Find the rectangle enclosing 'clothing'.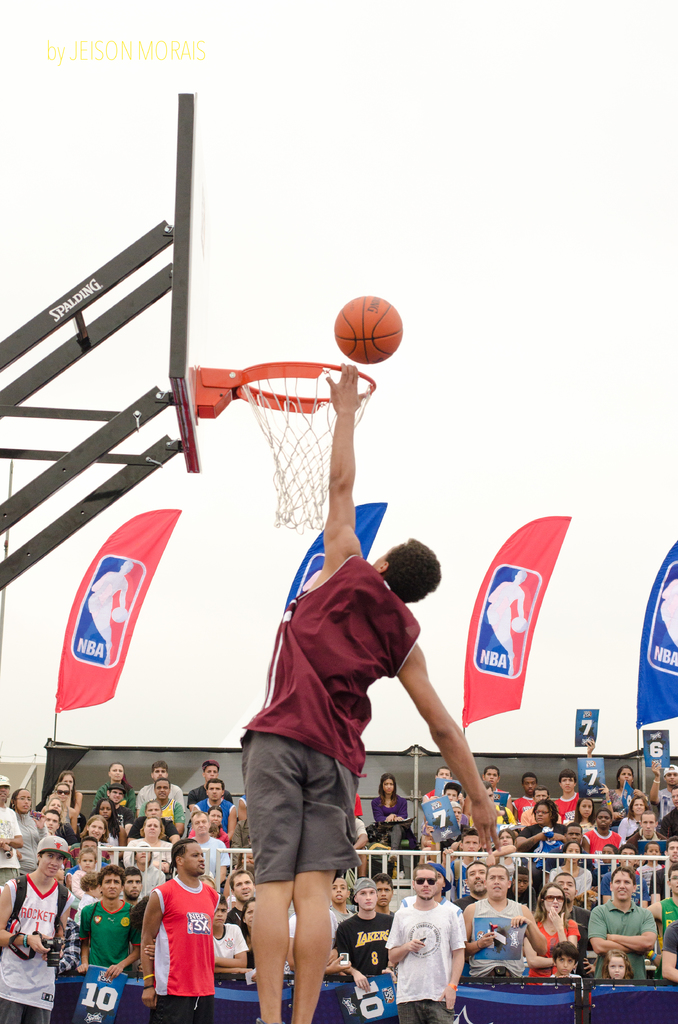
[left=145, top=993, right=218, bottom=1023].
